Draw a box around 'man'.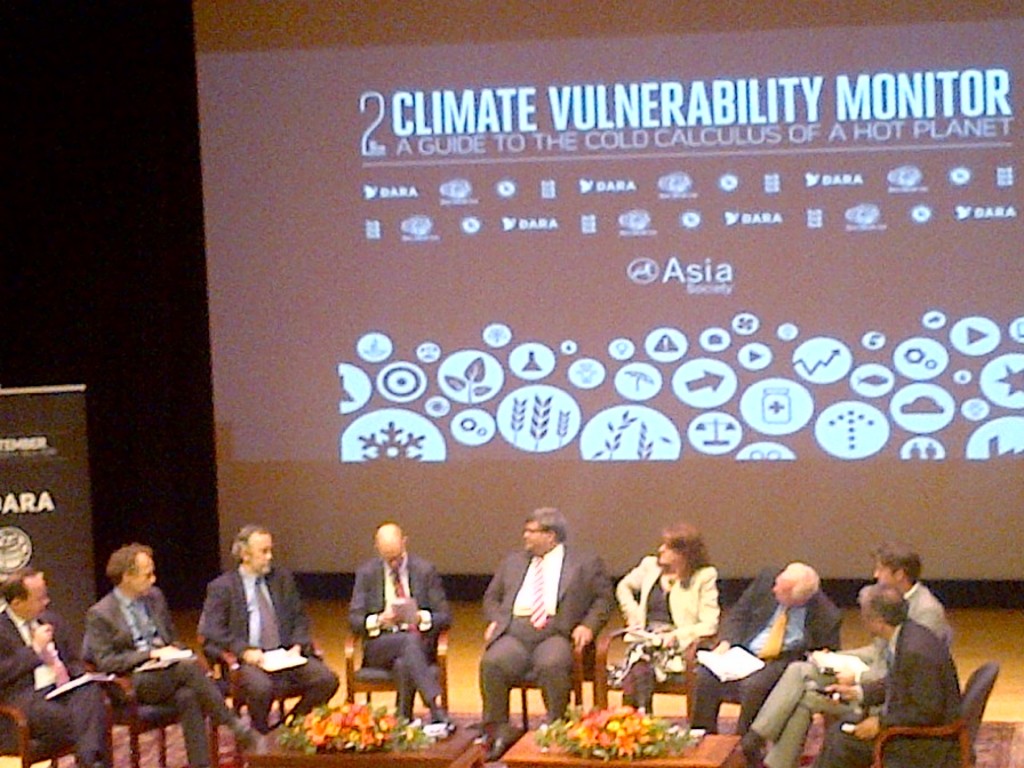
crop(197, 518, 338, 744).
